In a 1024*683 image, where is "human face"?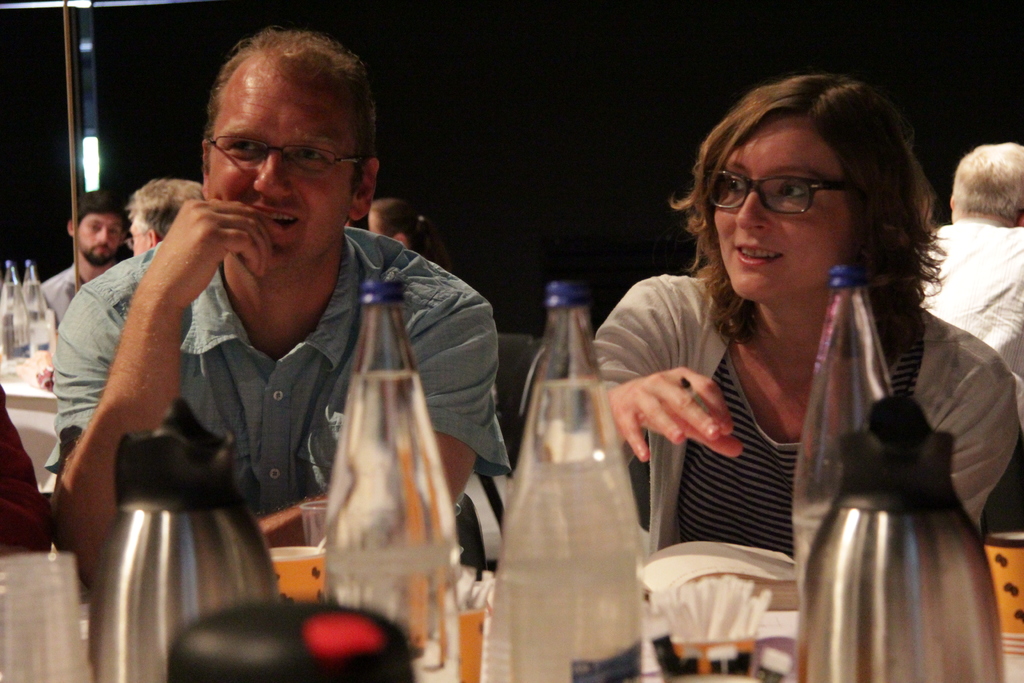
(x1=76, y1=209, x2=124, y2=261).
